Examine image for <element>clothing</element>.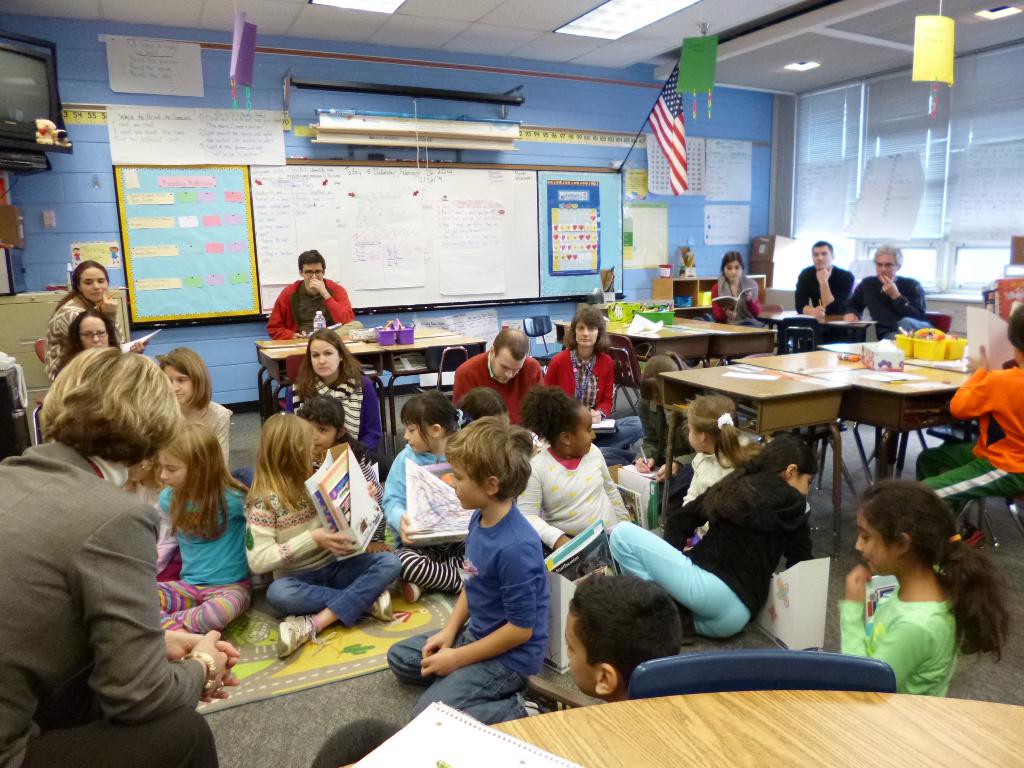
Examination result: (790,265,852,318).
